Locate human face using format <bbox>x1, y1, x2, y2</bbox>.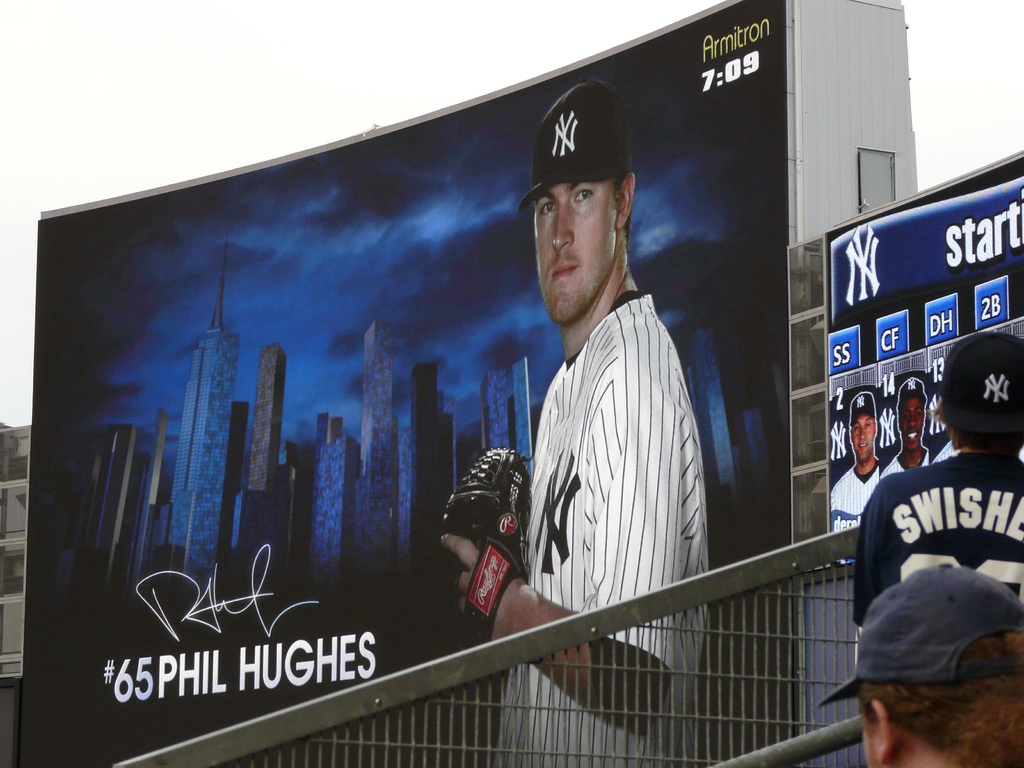
<bbox>854, 417, 877, 462</bbox>.
